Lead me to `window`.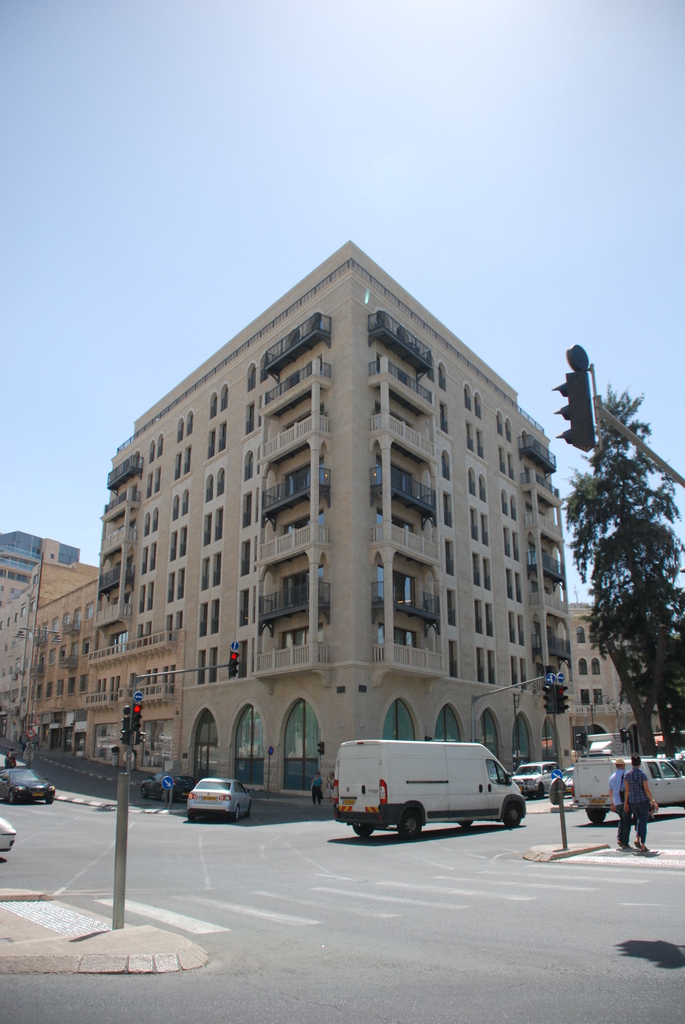
Lead to [215, 381, 231, 412].
